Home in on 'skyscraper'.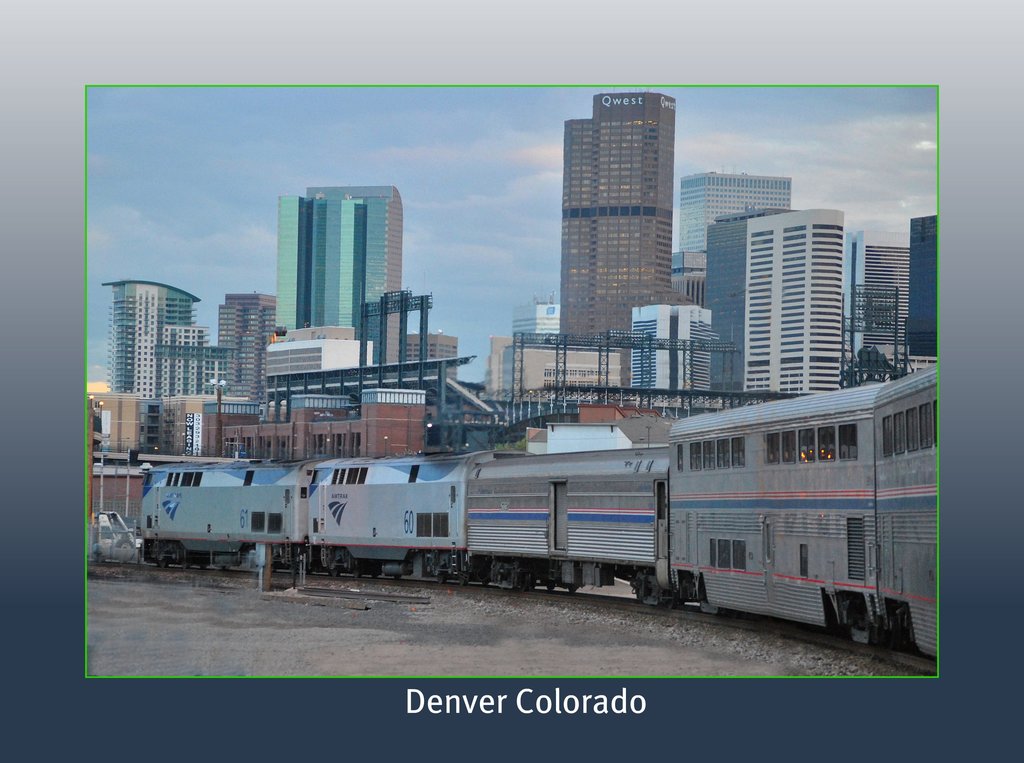
Homed in at left=97, top=278, right=227, bottom=400.
